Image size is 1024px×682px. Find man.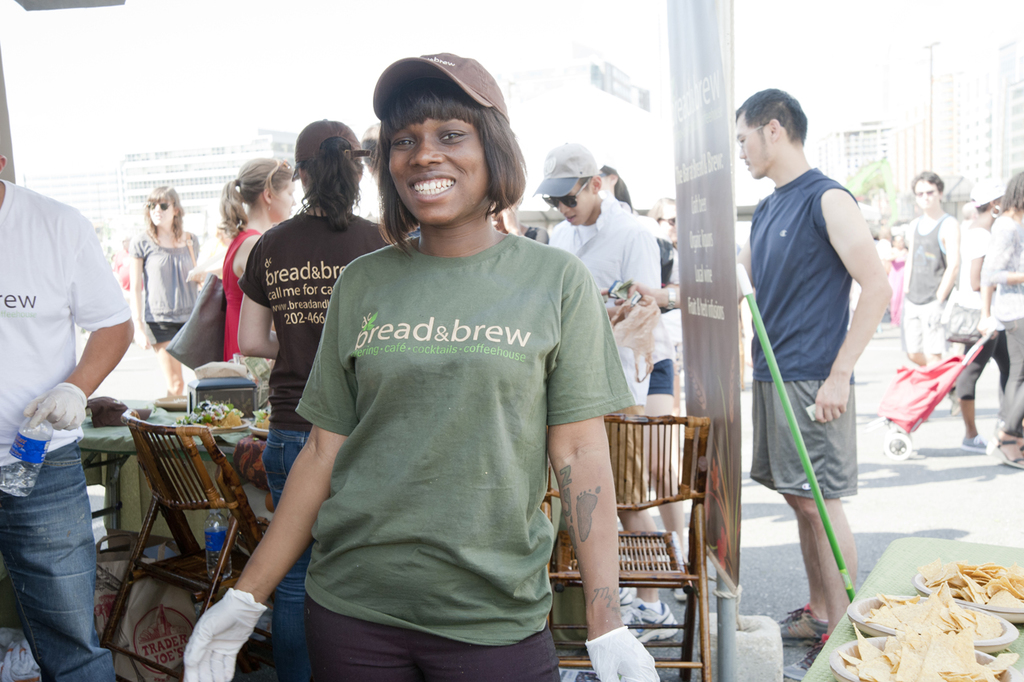
BBox(0, 154, 136, 681).
